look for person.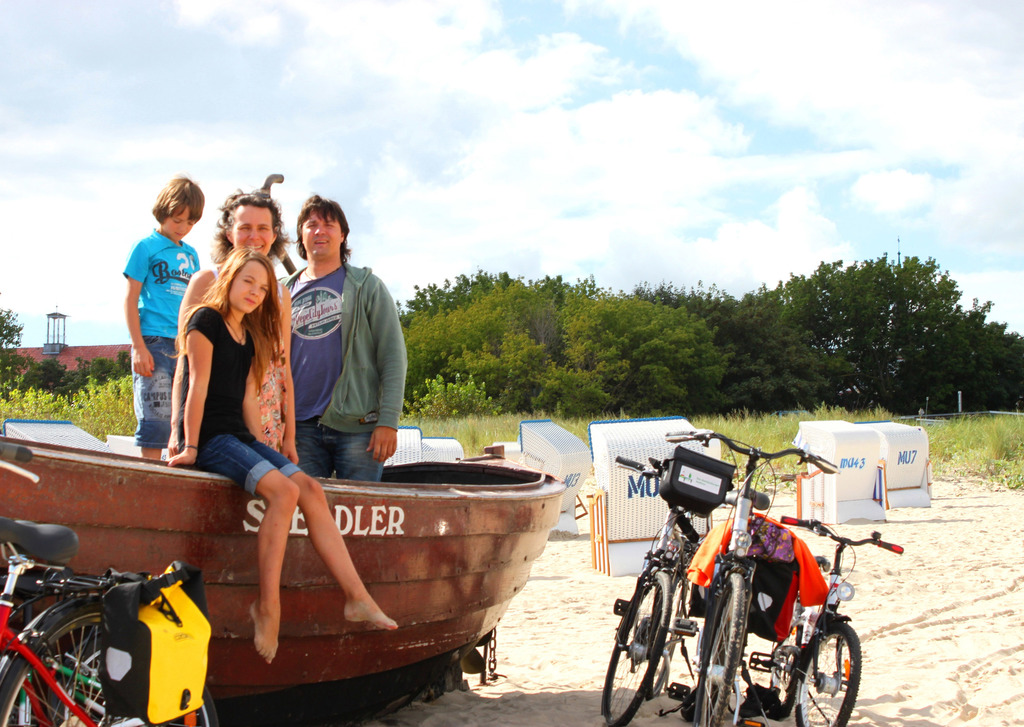
Found: l=275, t=194, r=407, b=483.
